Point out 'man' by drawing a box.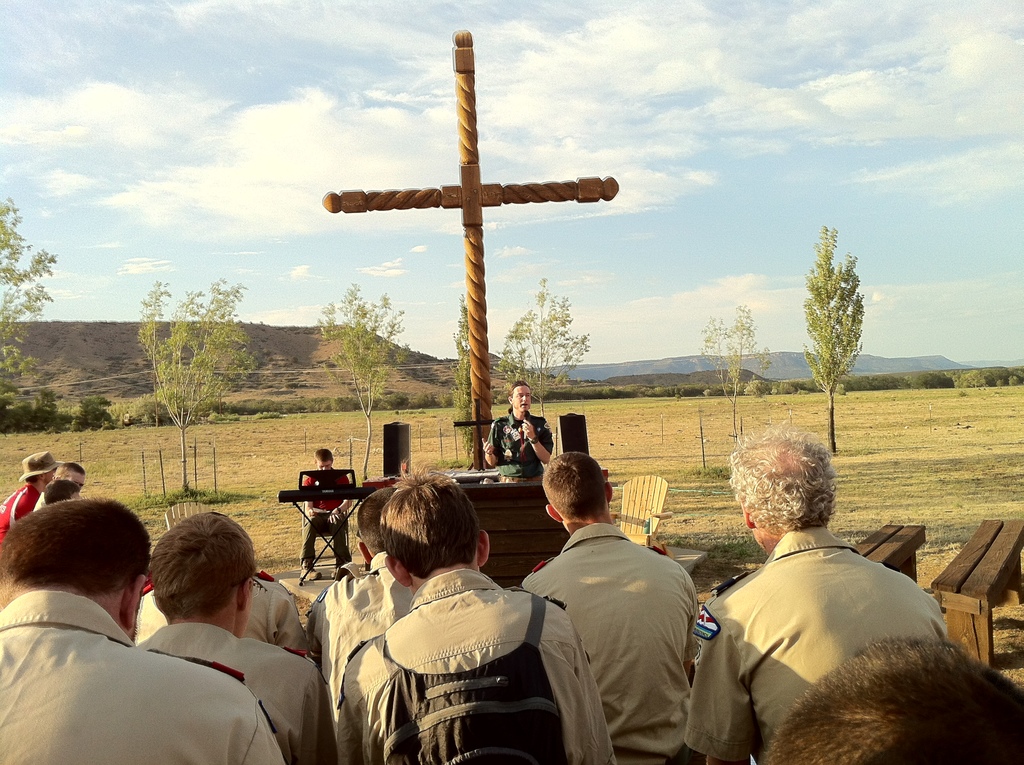
[303, 487, 399, 743].
